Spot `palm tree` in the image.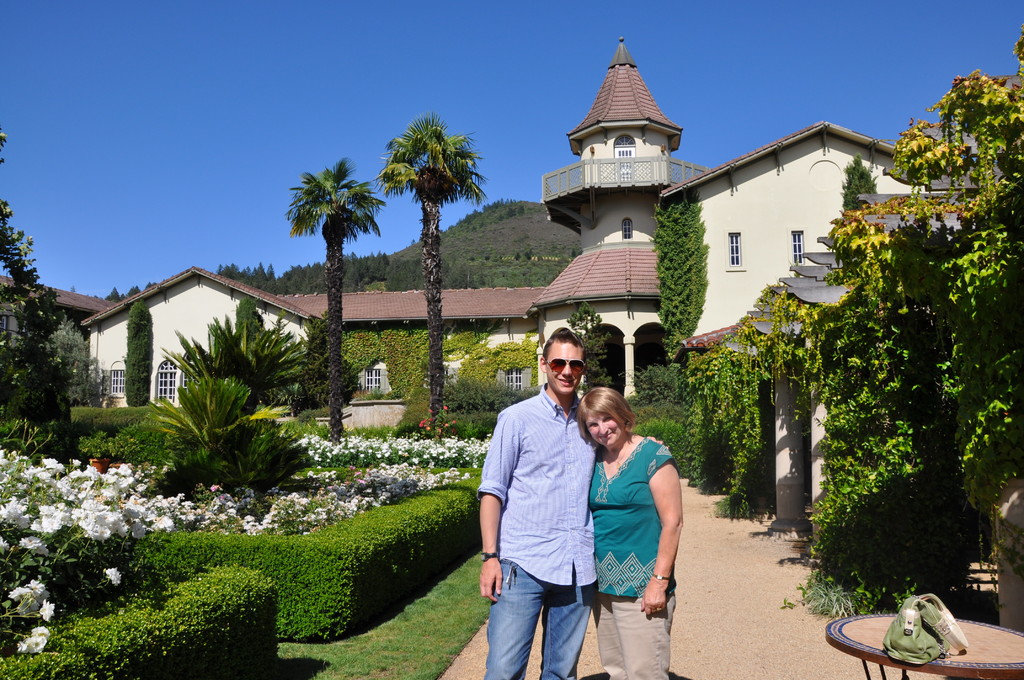
`palm tree` found at rect(182, 318, 316, 421).
